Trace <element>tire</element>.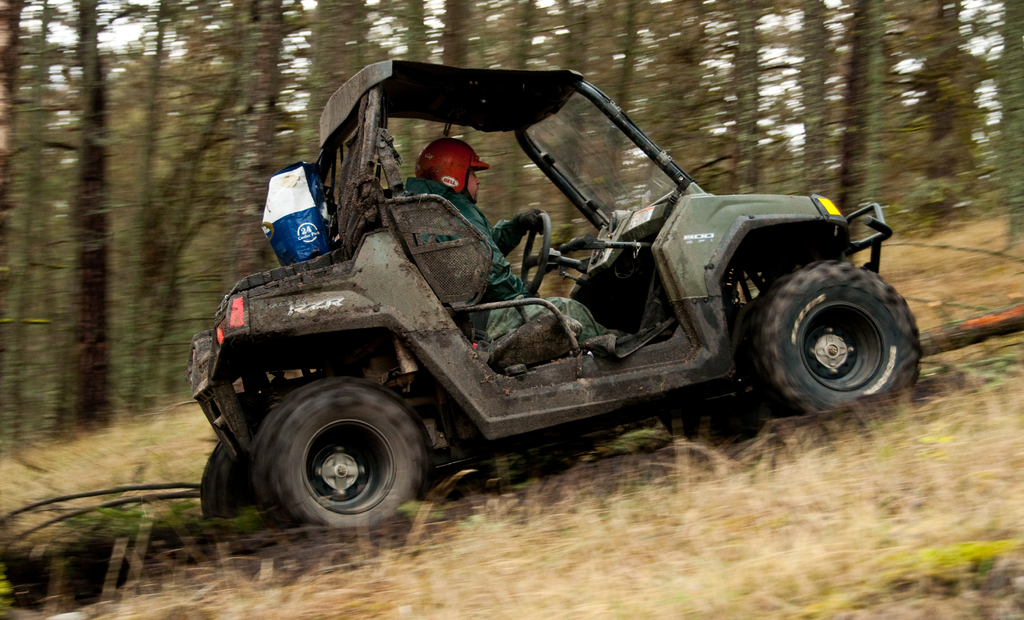
Traced to (255,373,430,530).
